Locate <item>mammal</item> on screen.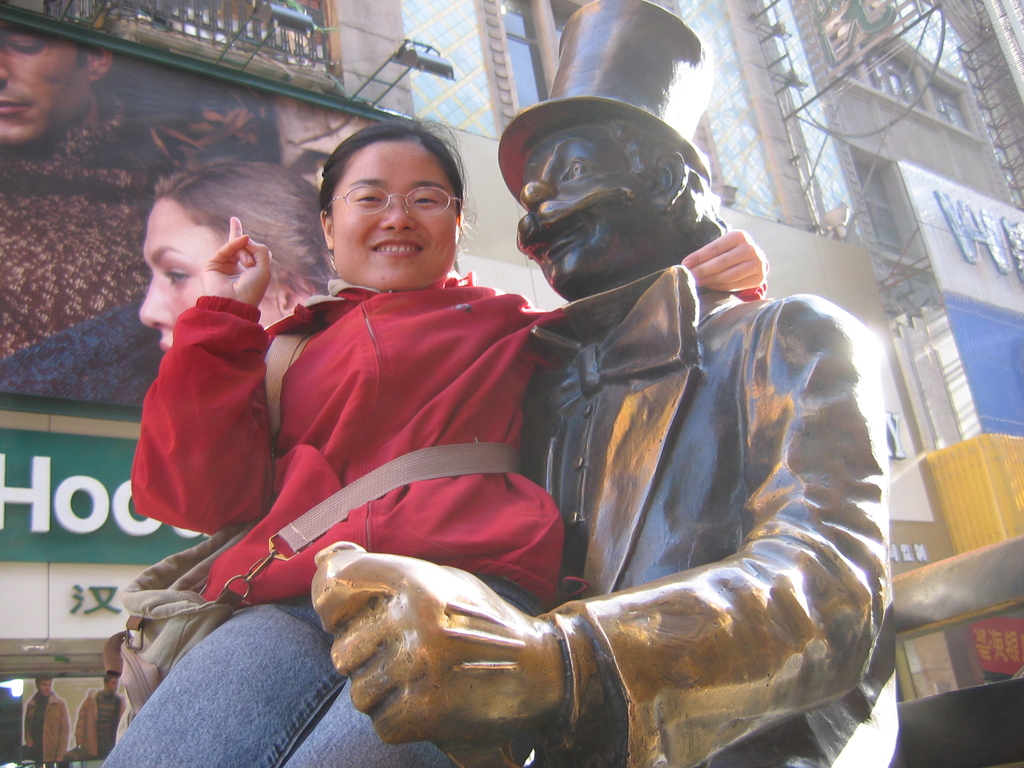
On screen at [left=22, top=680, right=72, bottom=767].
